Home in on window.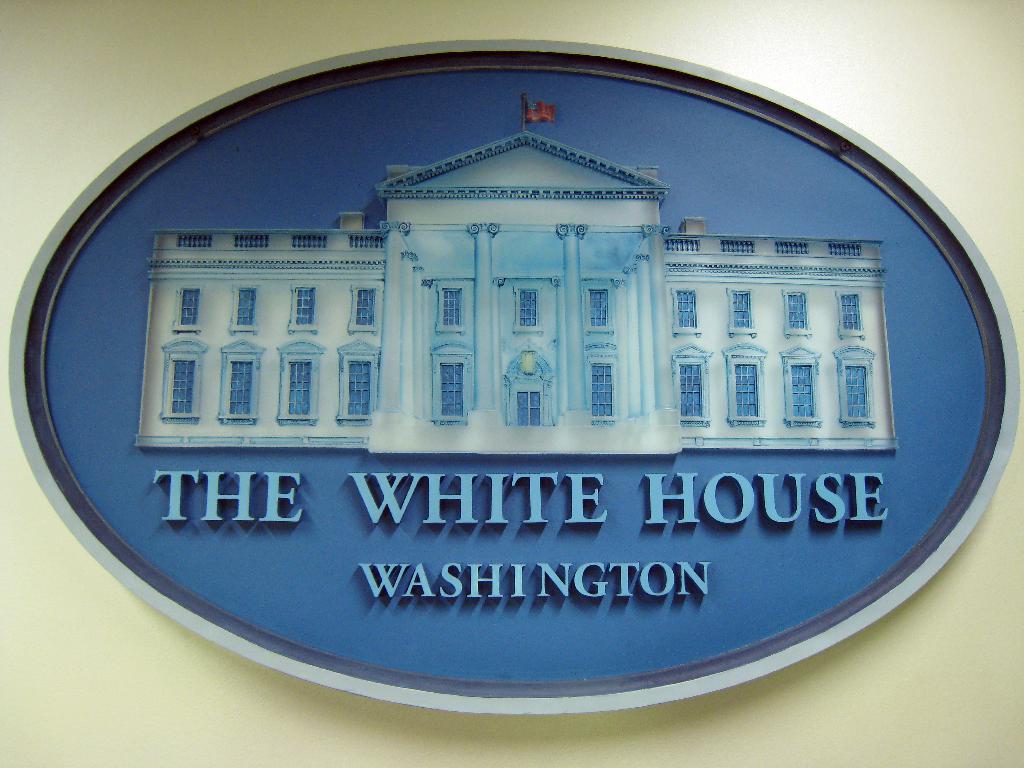
Homed in at detection(726, 288, 753, 333).
